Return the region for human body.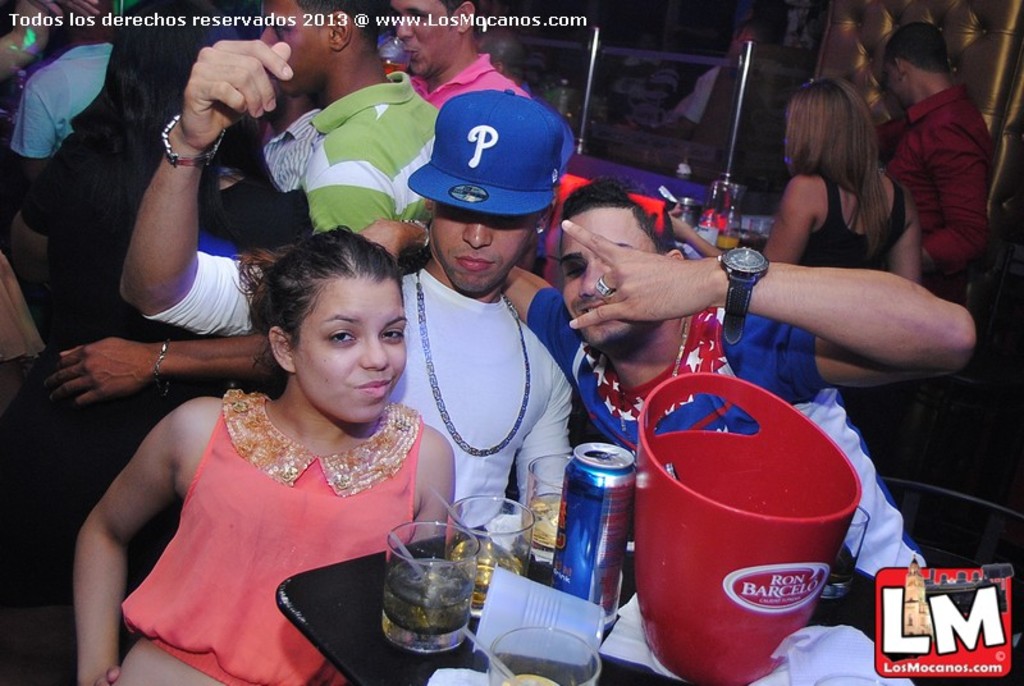
region(0, 0, 99, 70).
